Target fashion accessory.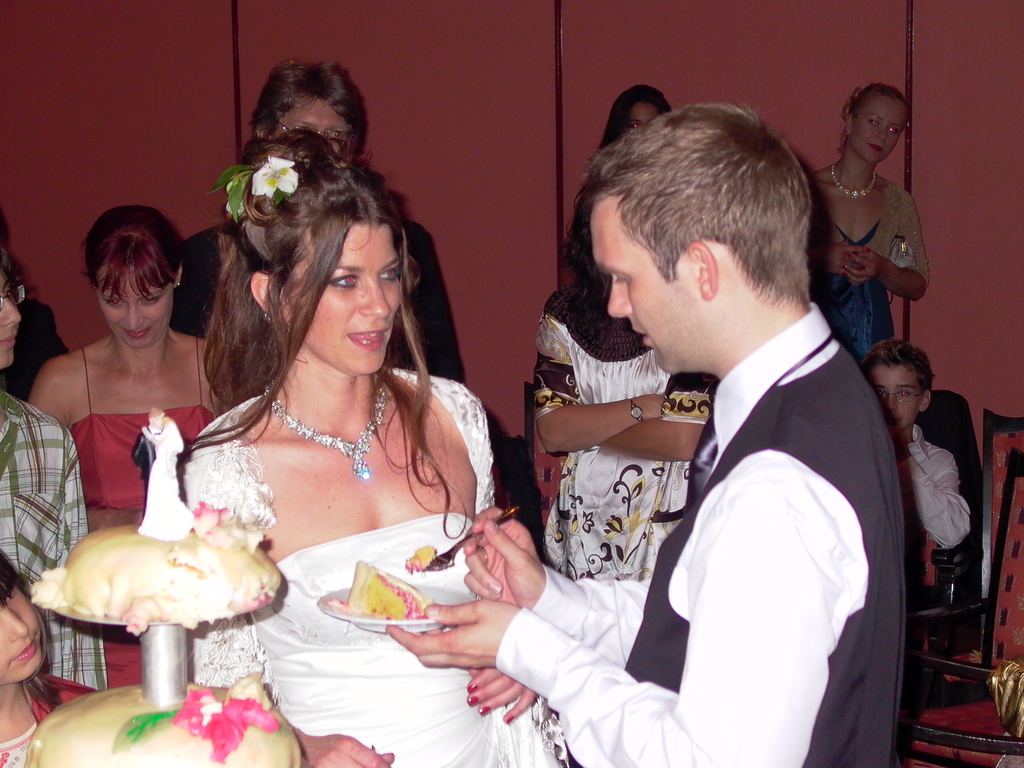
Target region: select_region(260, 308, 272, 321).
